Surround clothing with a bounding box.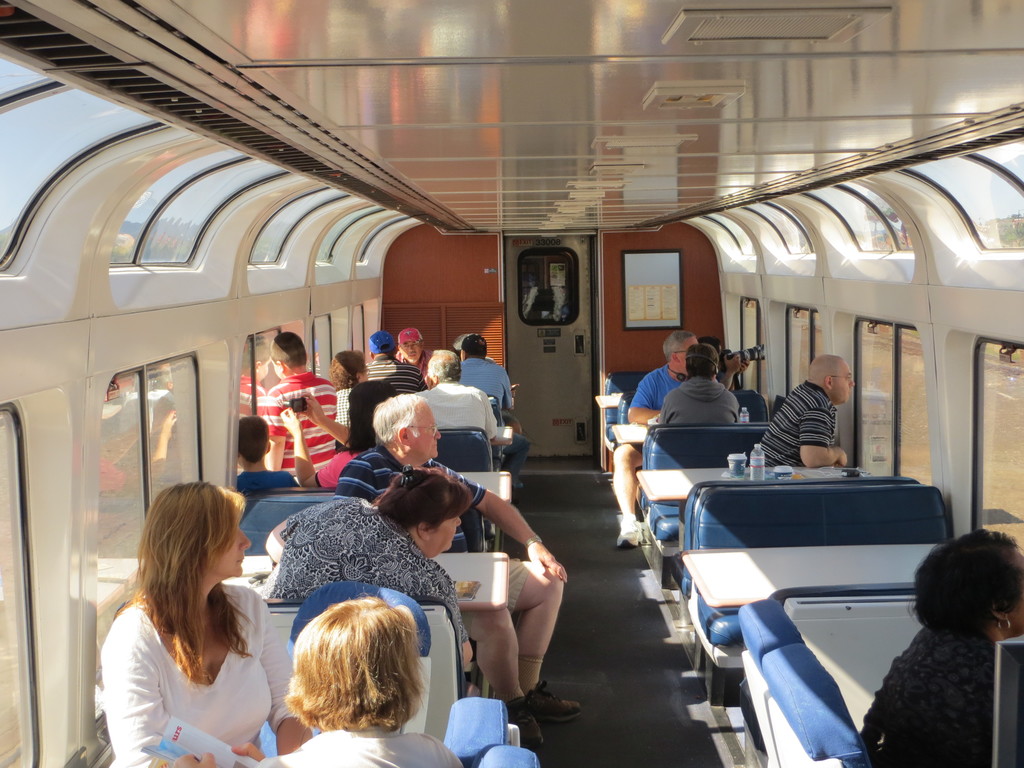
761,380,838,468.
